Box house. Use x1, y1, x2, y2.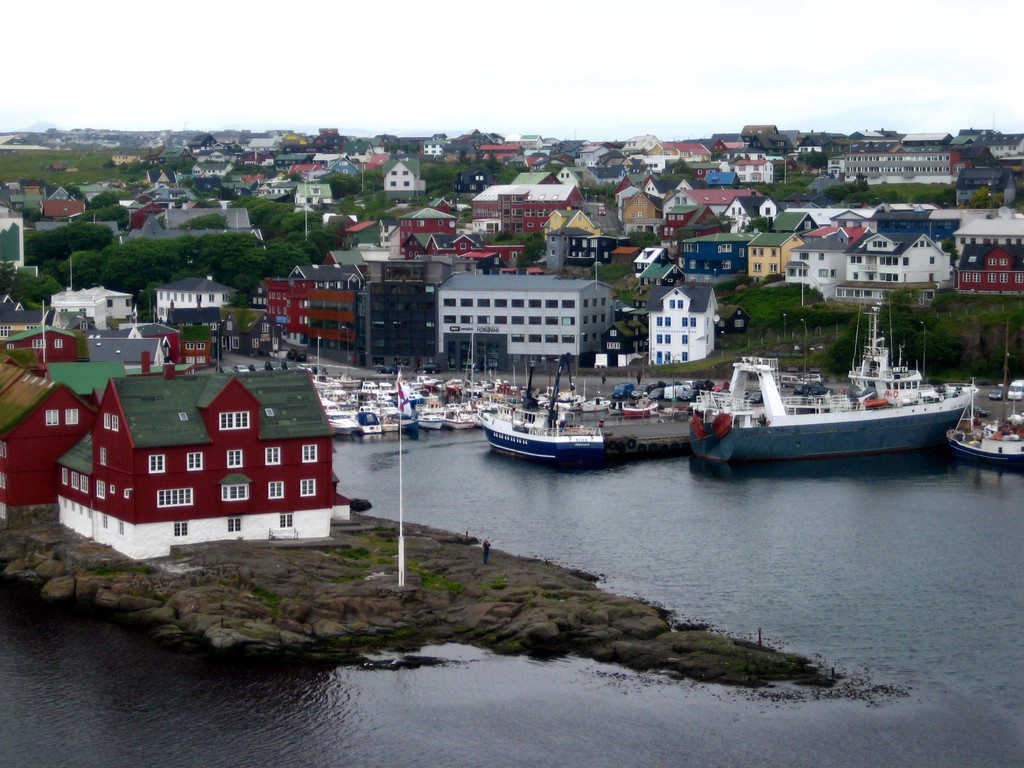
522, 179, 573, 244.
